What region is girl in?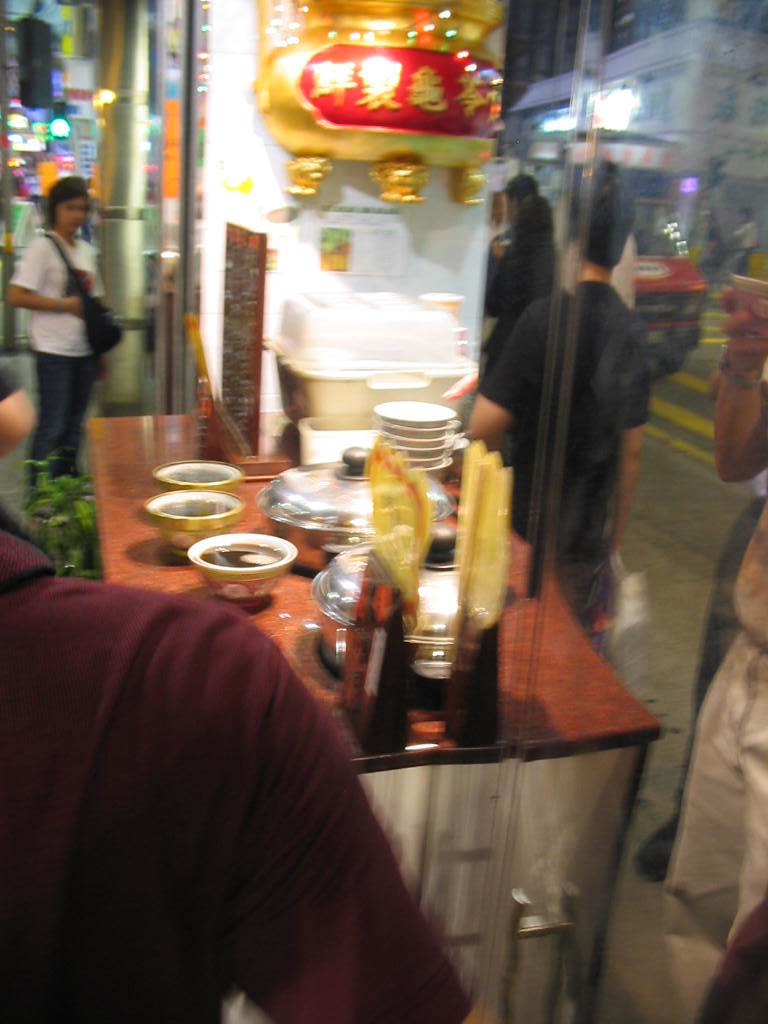
box(5, 177, 122, 491).
